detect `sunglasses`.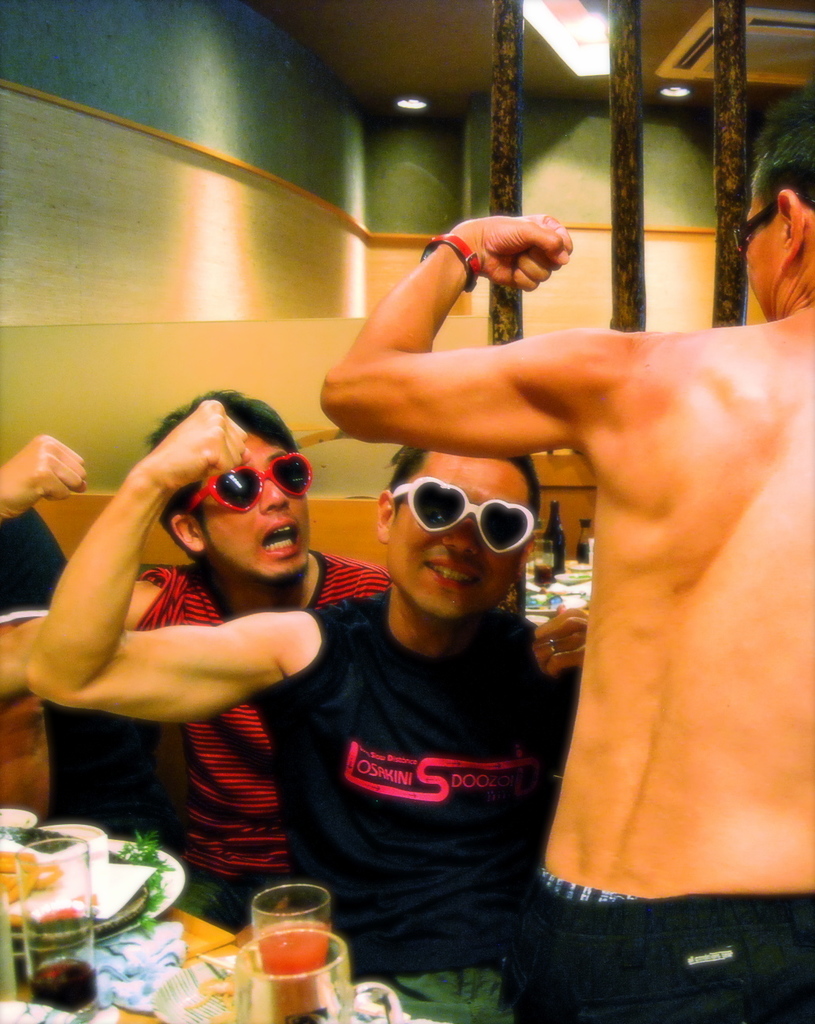
Detected at {"x1": 186, "y1": 448, "x2": 313, "y2": 511}.
